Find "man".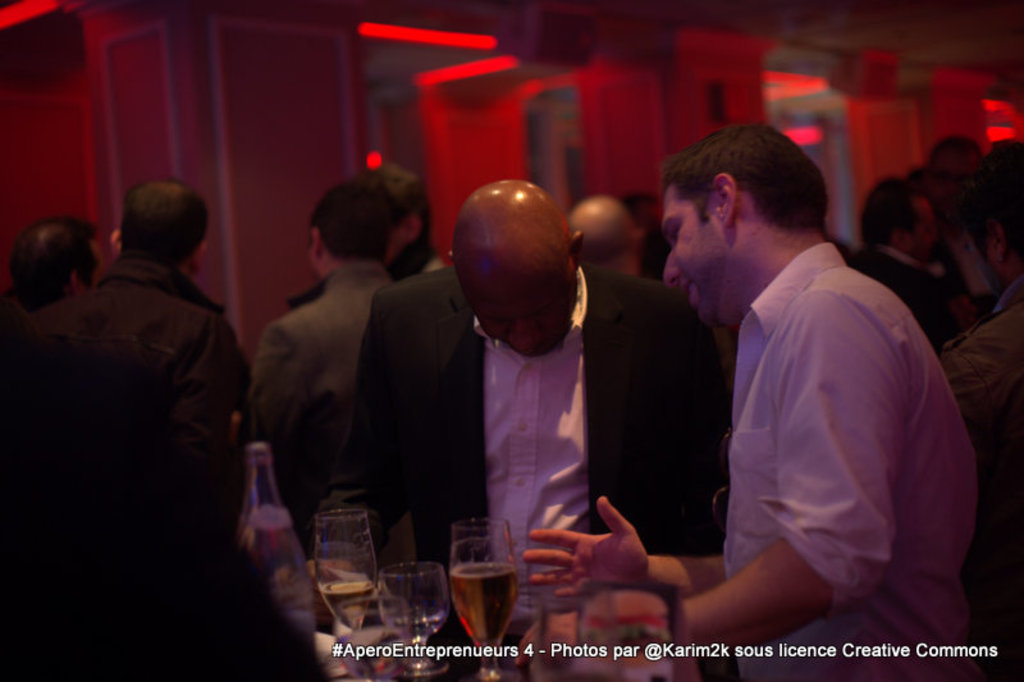
(left=358, top=182, right=735, bottom=598).
